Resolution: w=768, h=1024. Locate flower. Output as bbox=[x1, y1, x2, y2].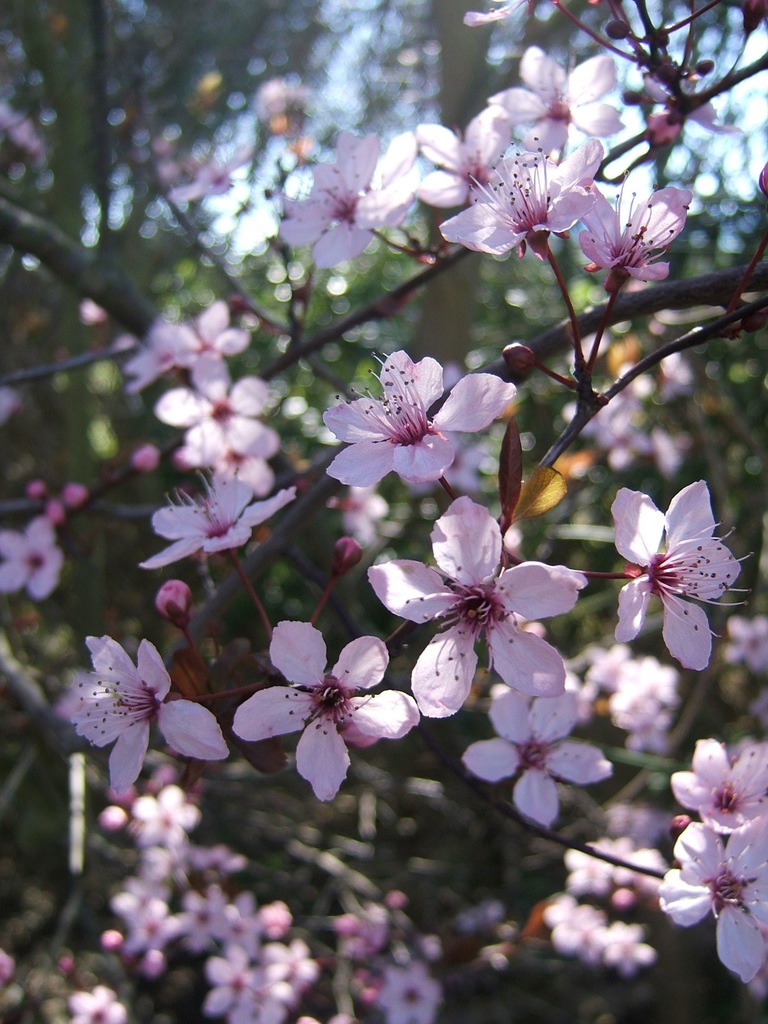
bbox=[241, 614, 415, 799].
